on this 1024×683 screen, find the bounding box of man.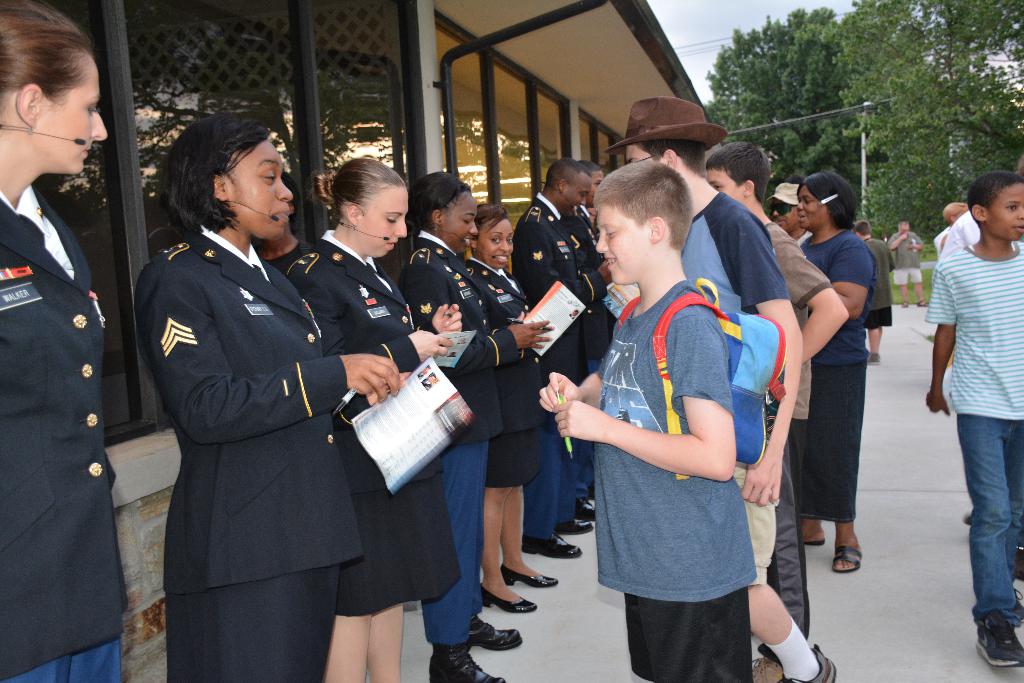
Bounding box: bbox=(514, 161, 595, 531).
